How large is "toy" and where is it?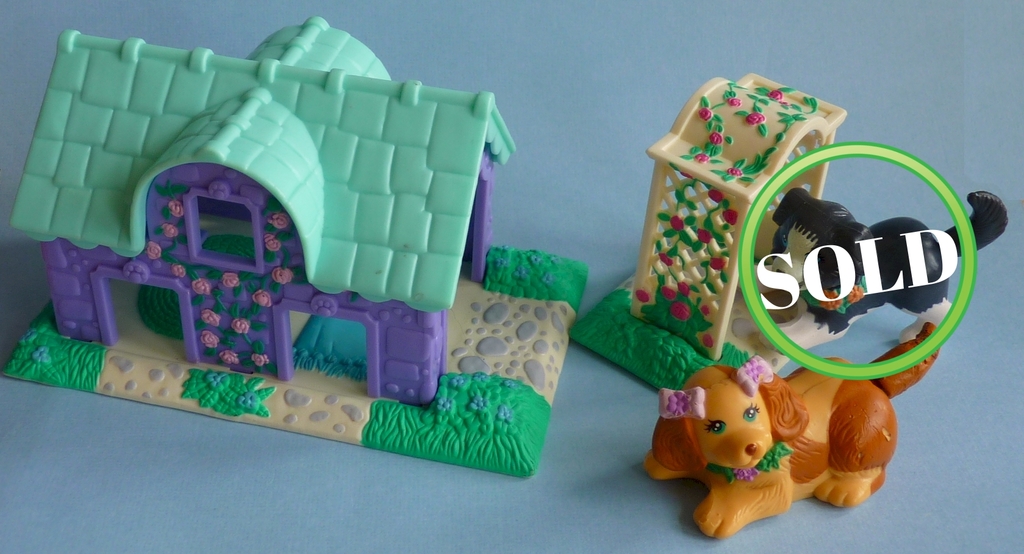
Bounding box: locate(634, 338, 944, 548).
